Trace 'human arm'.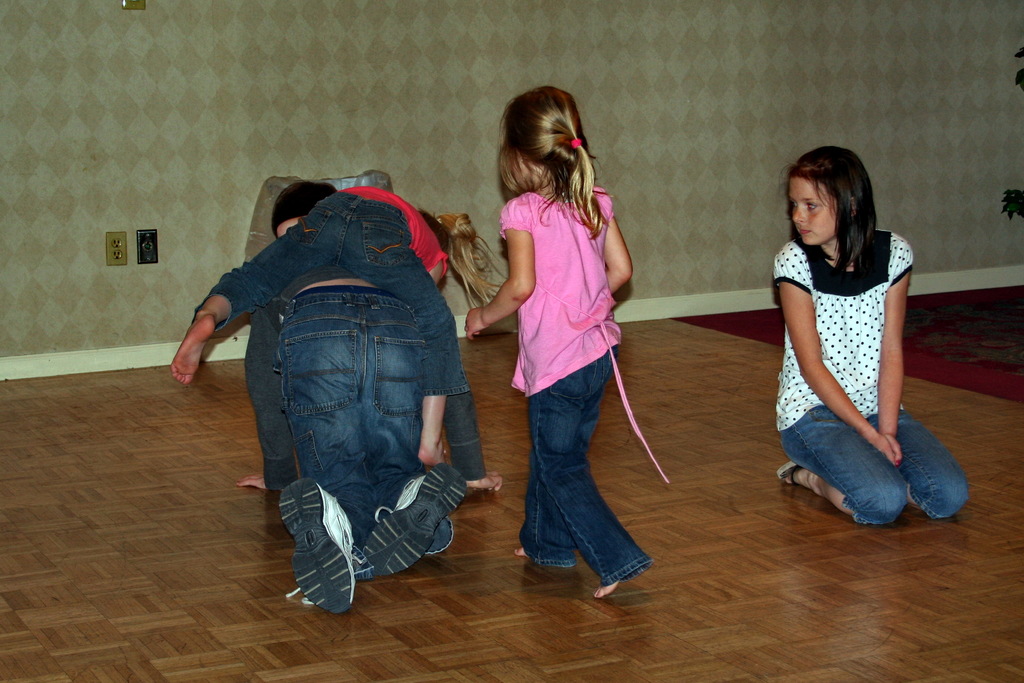
Traced to (237,462,289,500).
